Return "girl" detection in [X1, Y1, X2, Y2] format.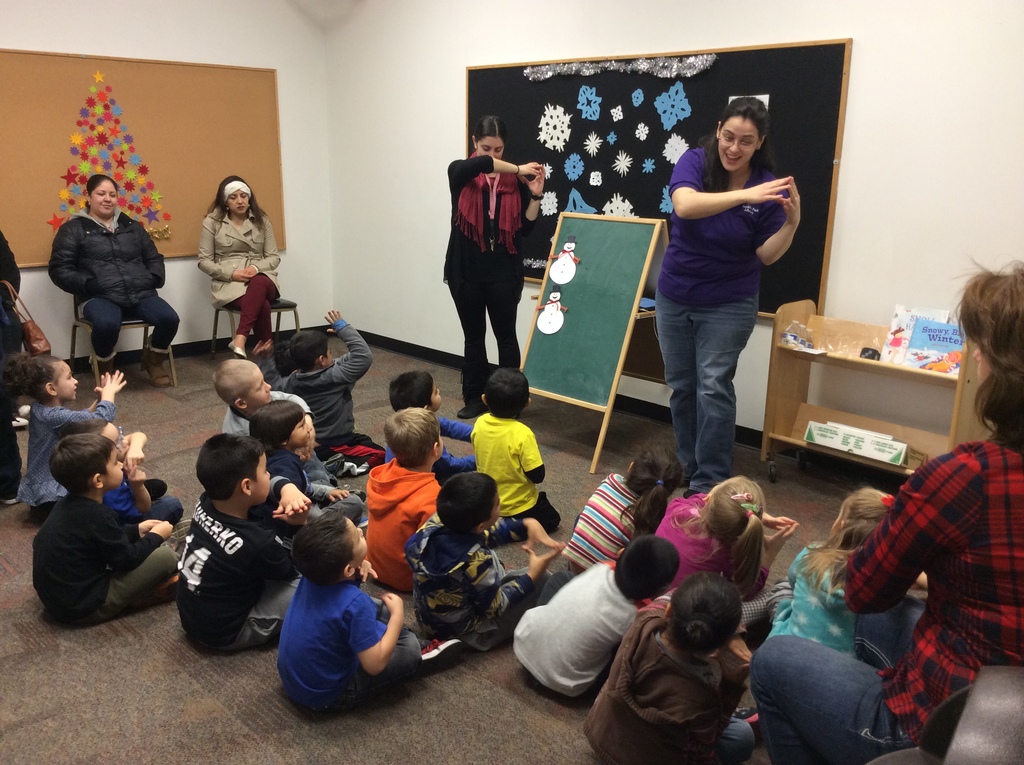
[655, 476, 793, 593].
